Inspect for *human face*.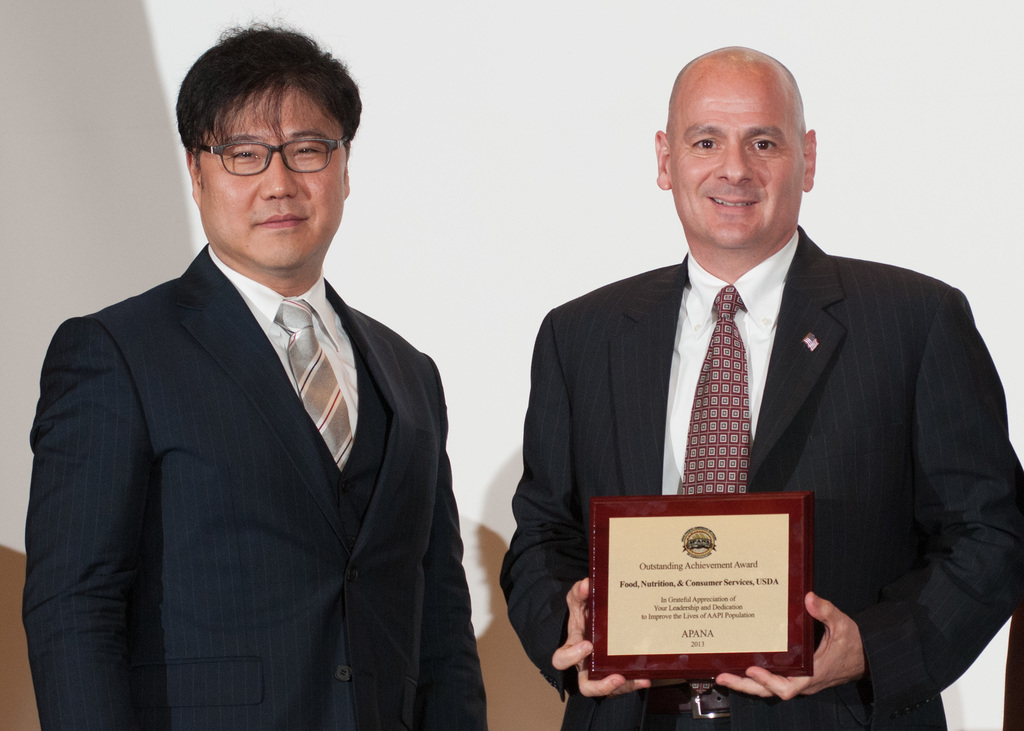
Inspection: 669,61,804,248.
